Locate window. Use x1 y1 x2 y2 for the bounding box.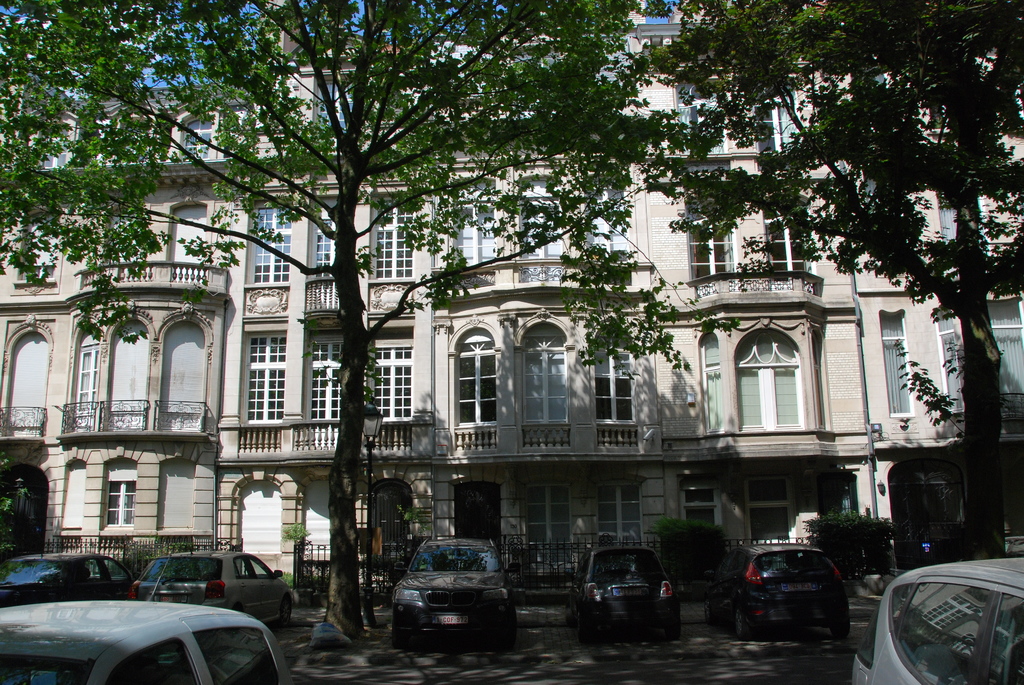
302 474 333 553.
